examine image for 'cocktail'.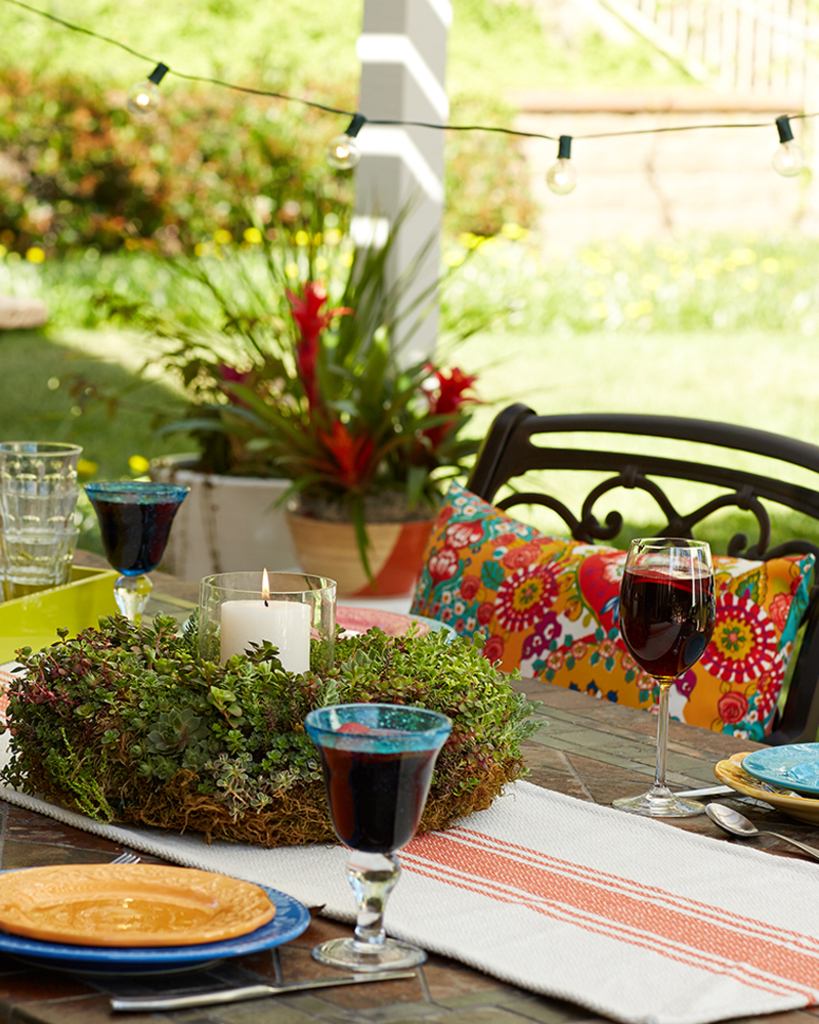
Examination result: l=69, t=482, r=189, b=629.
